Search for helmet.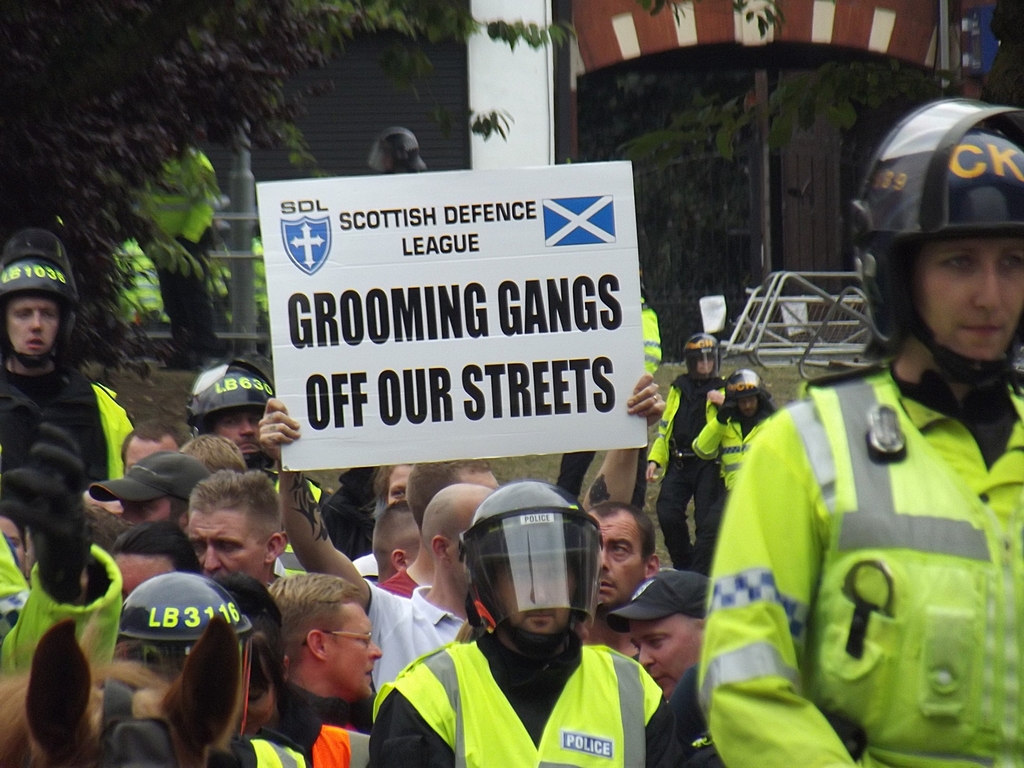
Found at box=[115, 569, 258, 742].
